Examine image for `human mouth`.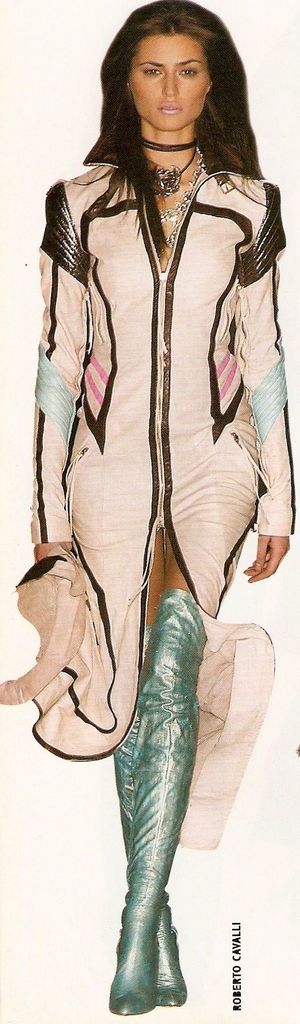
Examination result: x1=160, y1=100, x2=186, y2=120.
